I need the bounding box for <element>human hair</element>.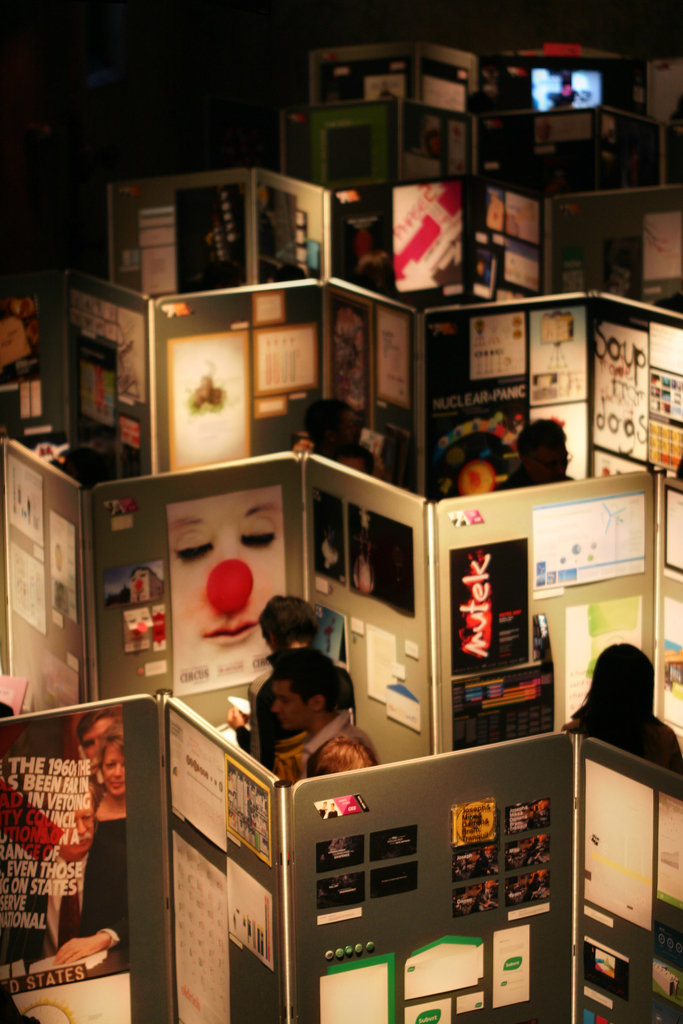
Here it is: bbox=[569, 641, 657, 742].
